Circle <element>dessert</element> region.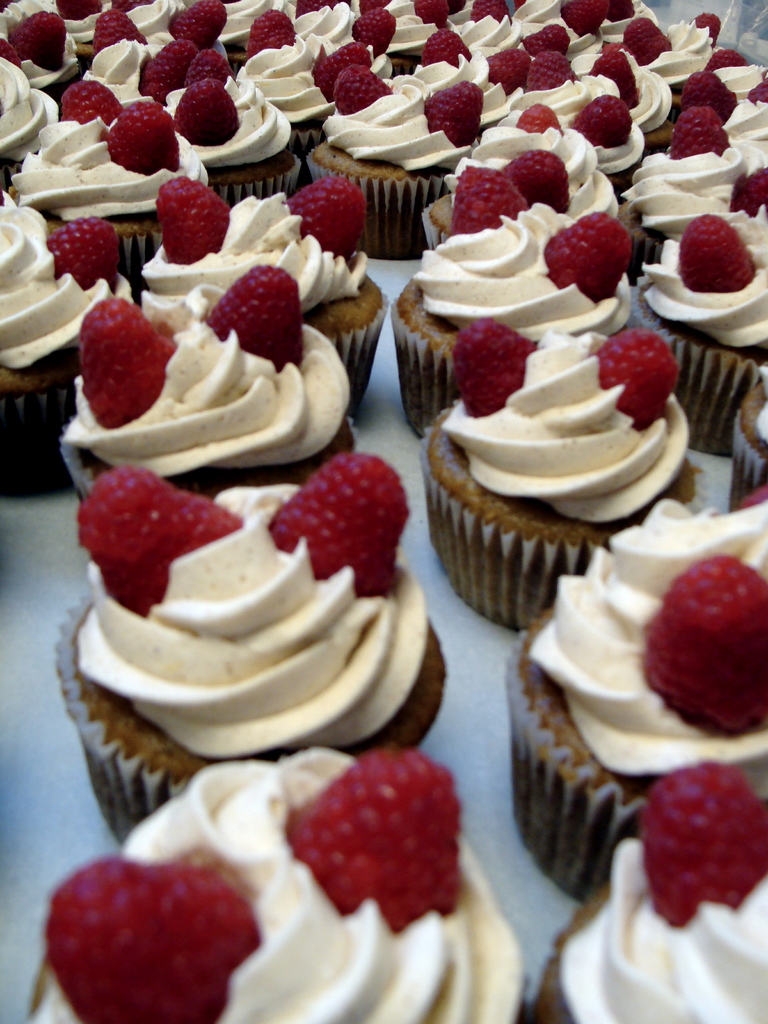
Region: {"left": 32, "top": 742, "right": 526, "bottom": 1023}.
